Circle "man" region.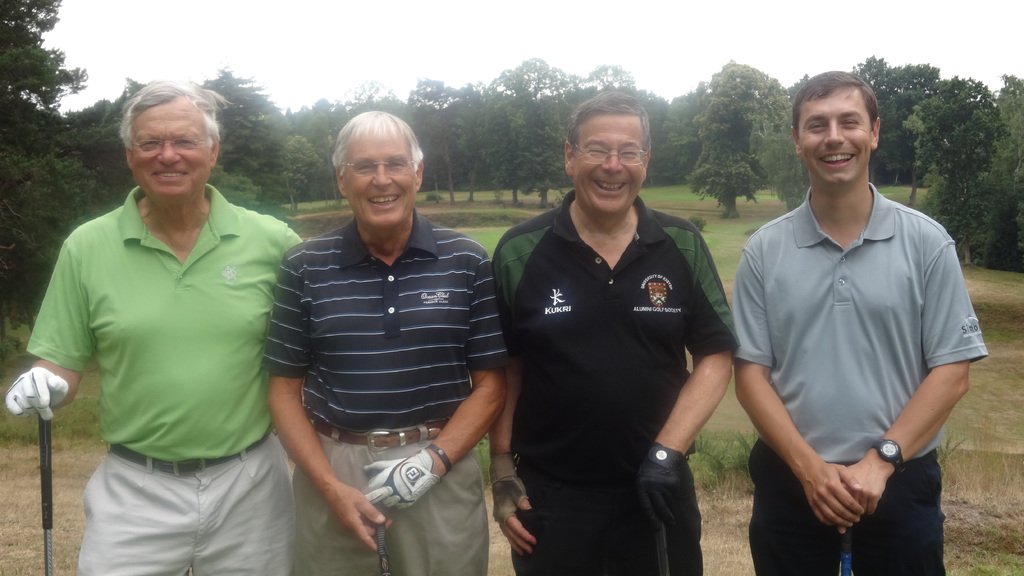
Region: [5, 79, 303, 575].
